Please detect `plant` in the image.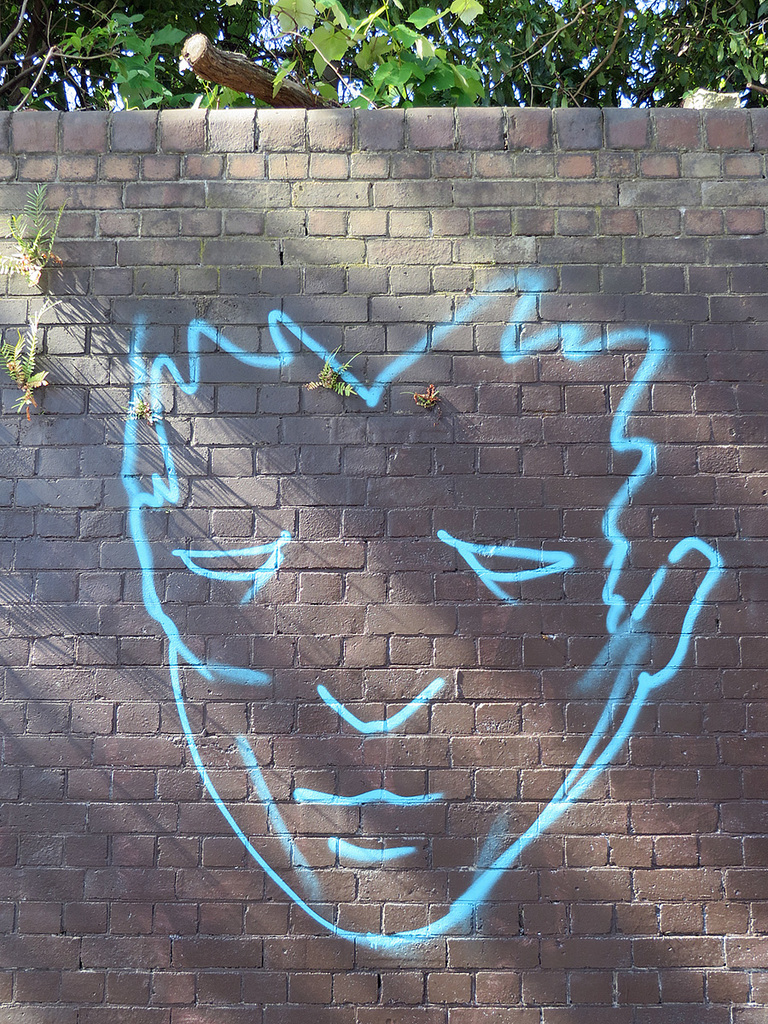
x1=0 y1=296 x2=64 y2=418.
